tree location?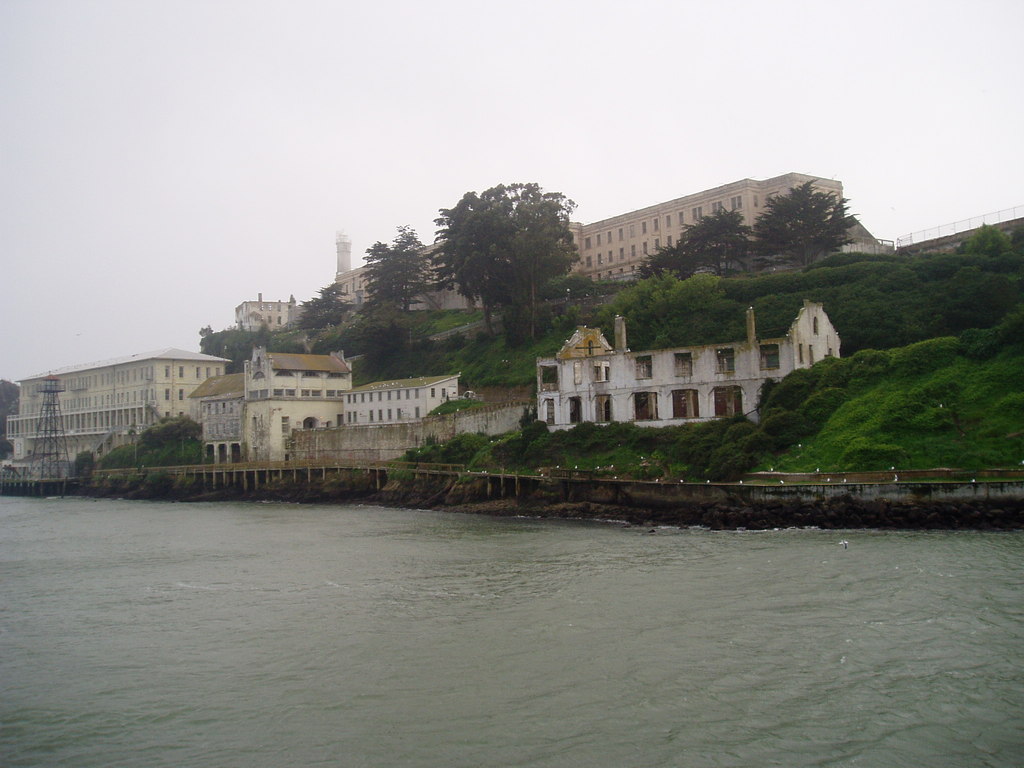
73:456:97:476
